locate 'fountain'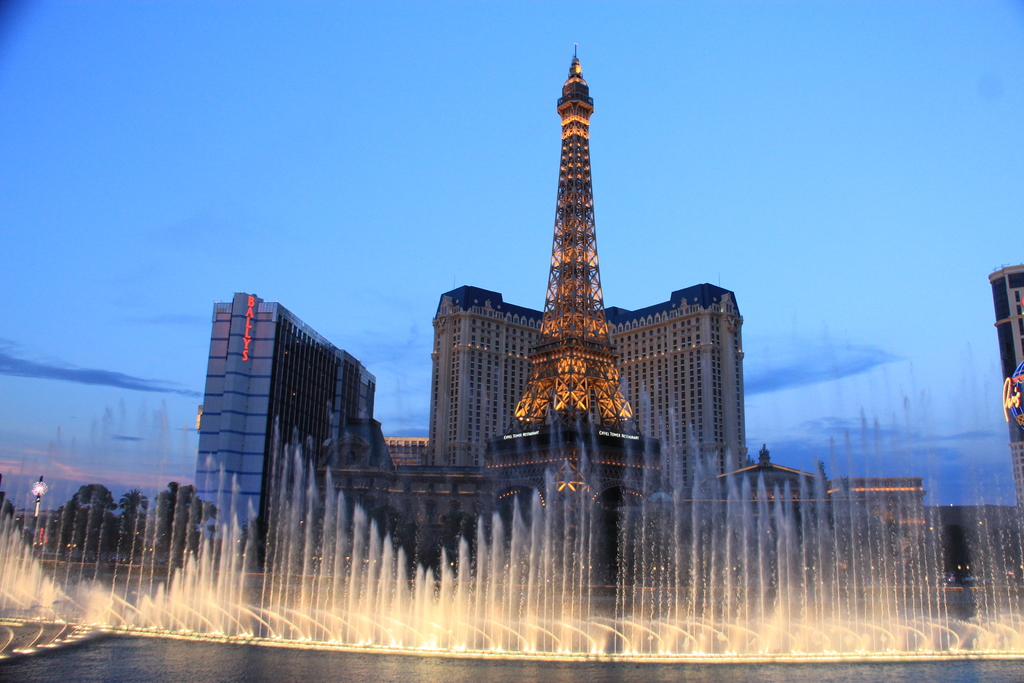
rect(59, 391, 929, 671)
